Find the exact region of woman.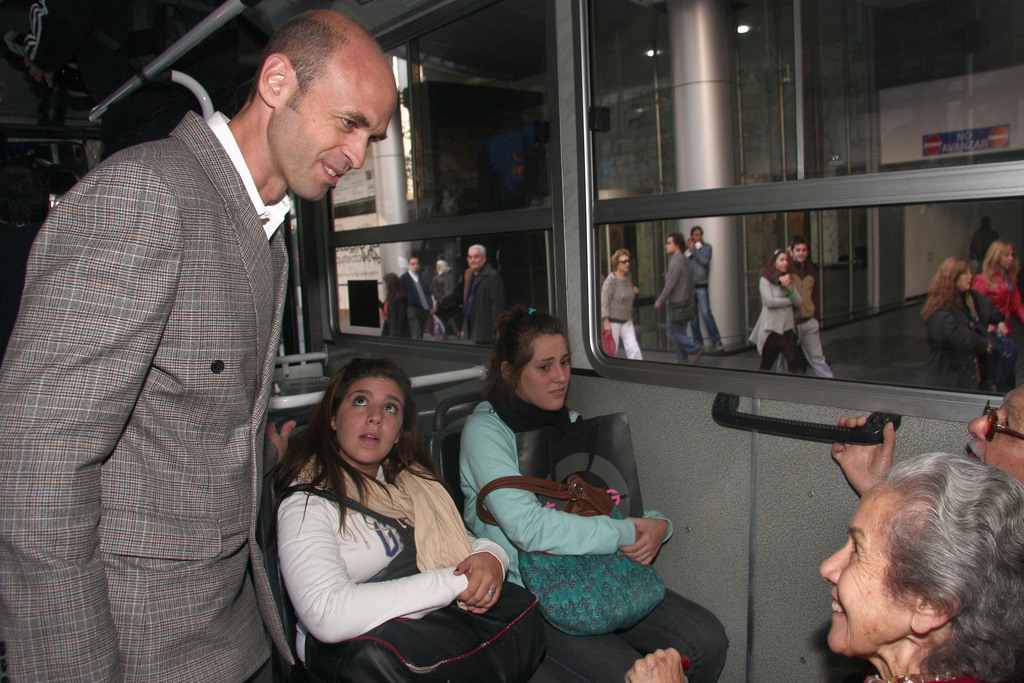
Exact region: bbox=(624, 448, 1023, 682).
